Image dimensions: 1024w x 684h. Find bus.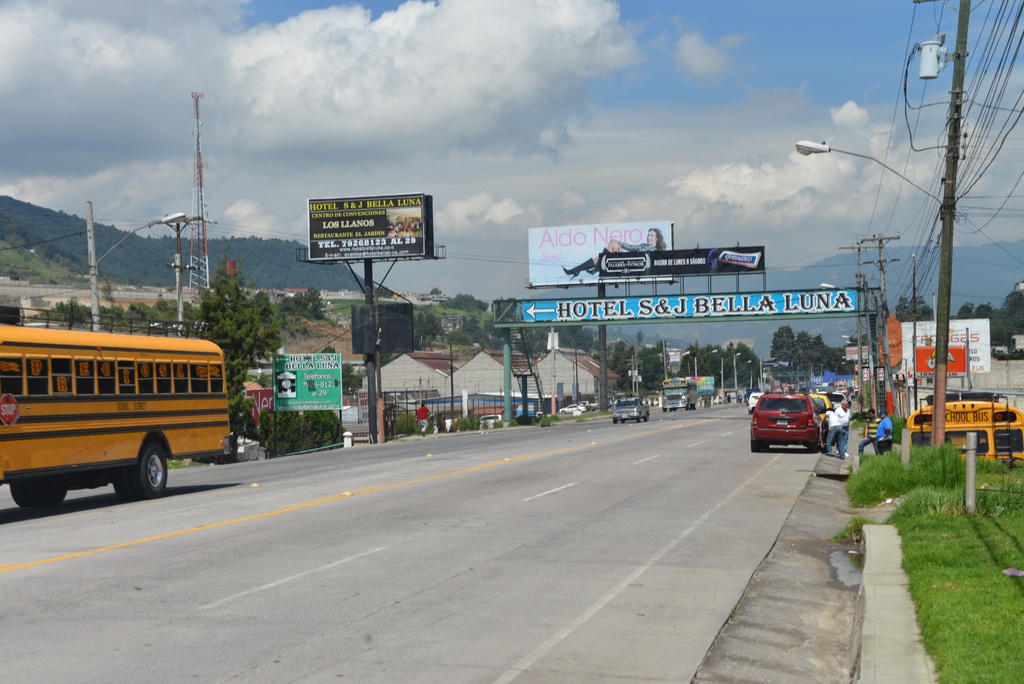
0 302 237 501.
